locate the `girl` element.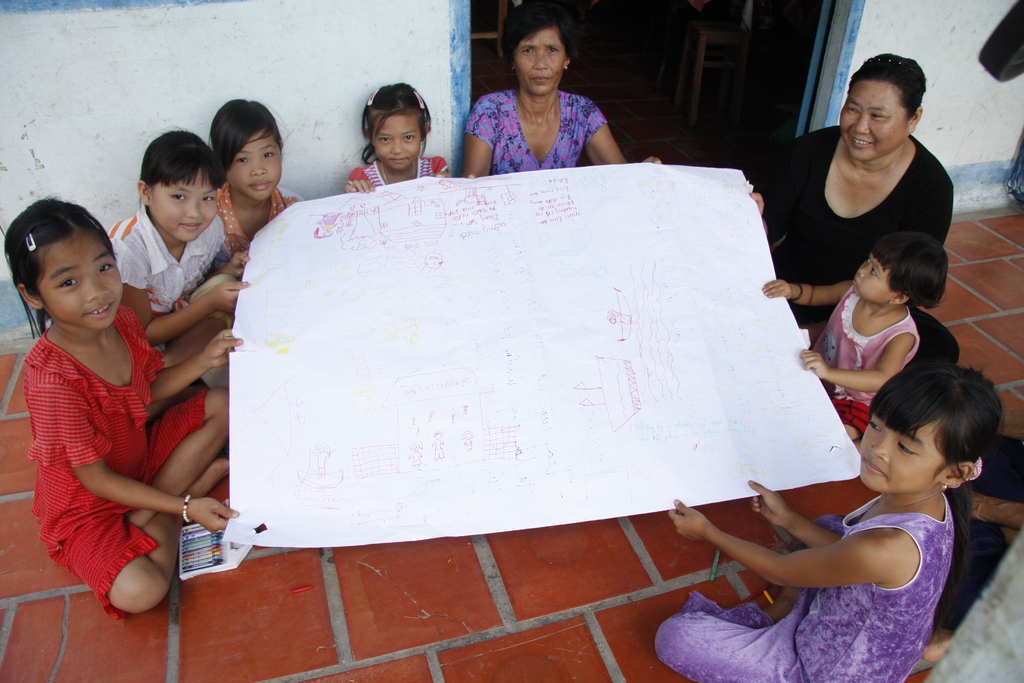
Element bbox: 2, 197, 242, 619.
